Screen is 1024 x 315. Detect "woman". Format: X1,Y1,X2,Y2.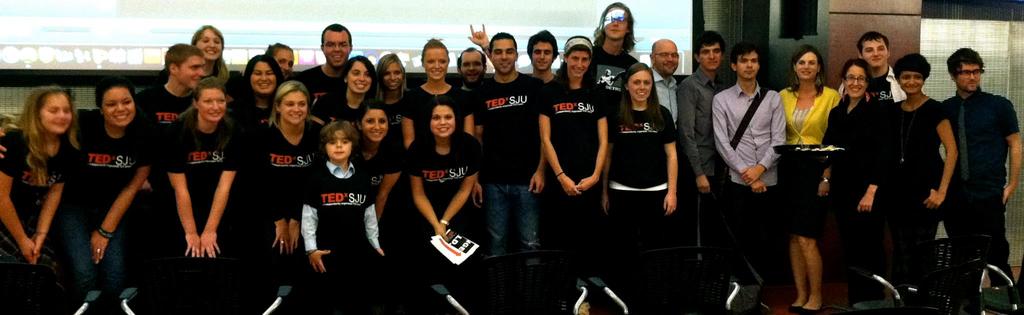
235,83,326,270.
